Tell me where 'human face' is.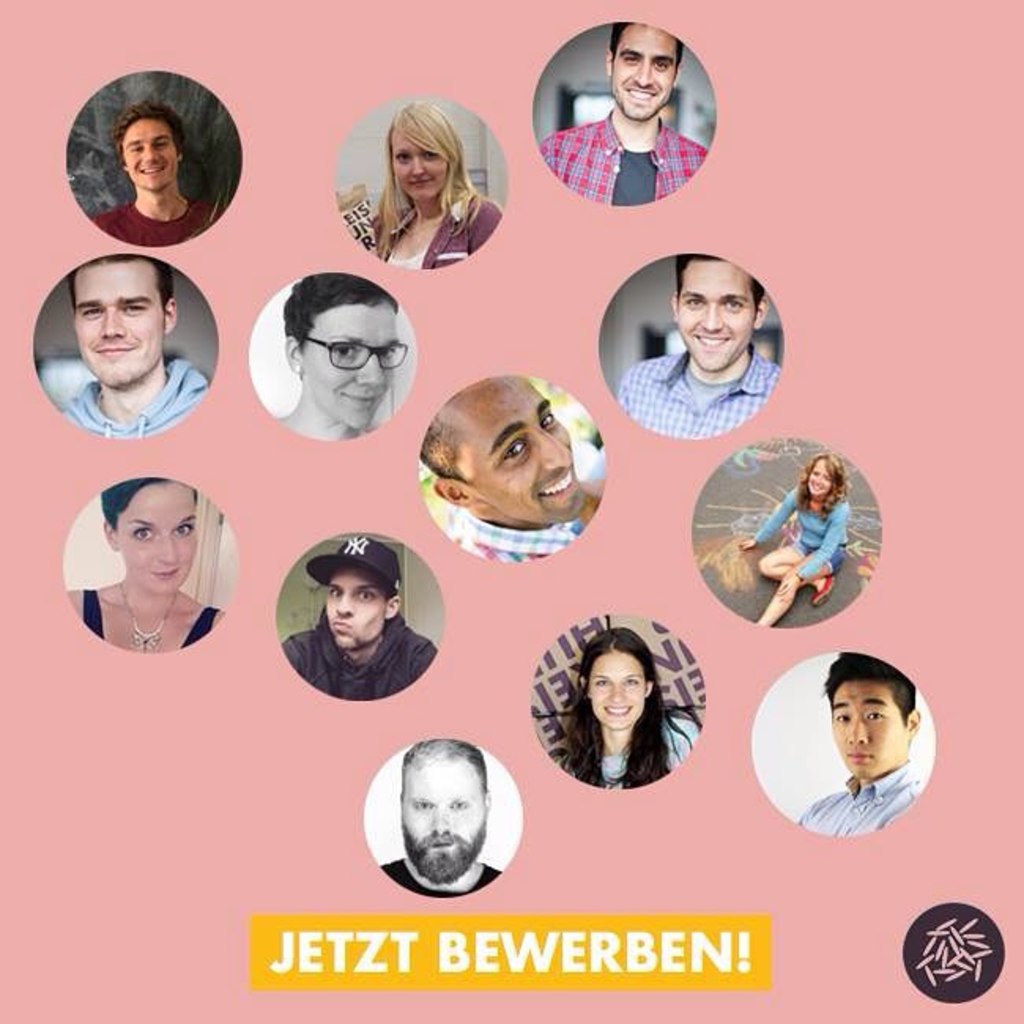
'human face' is at (left=121, top=480, right=200, bottom=588).
